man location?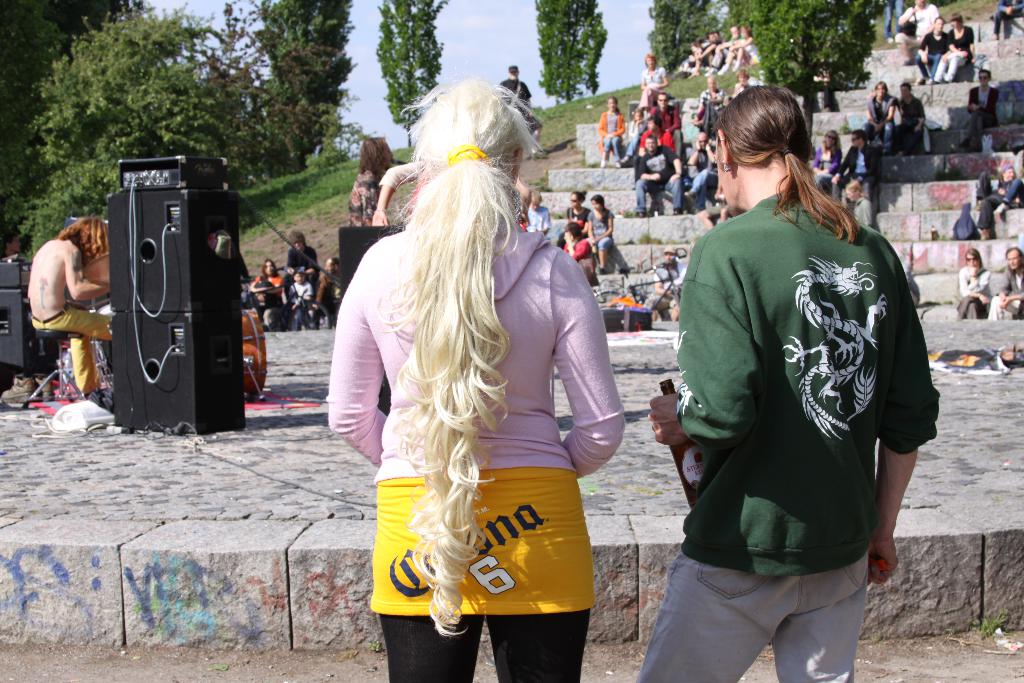
[left=521, top=187, right=554, bottom=236]
